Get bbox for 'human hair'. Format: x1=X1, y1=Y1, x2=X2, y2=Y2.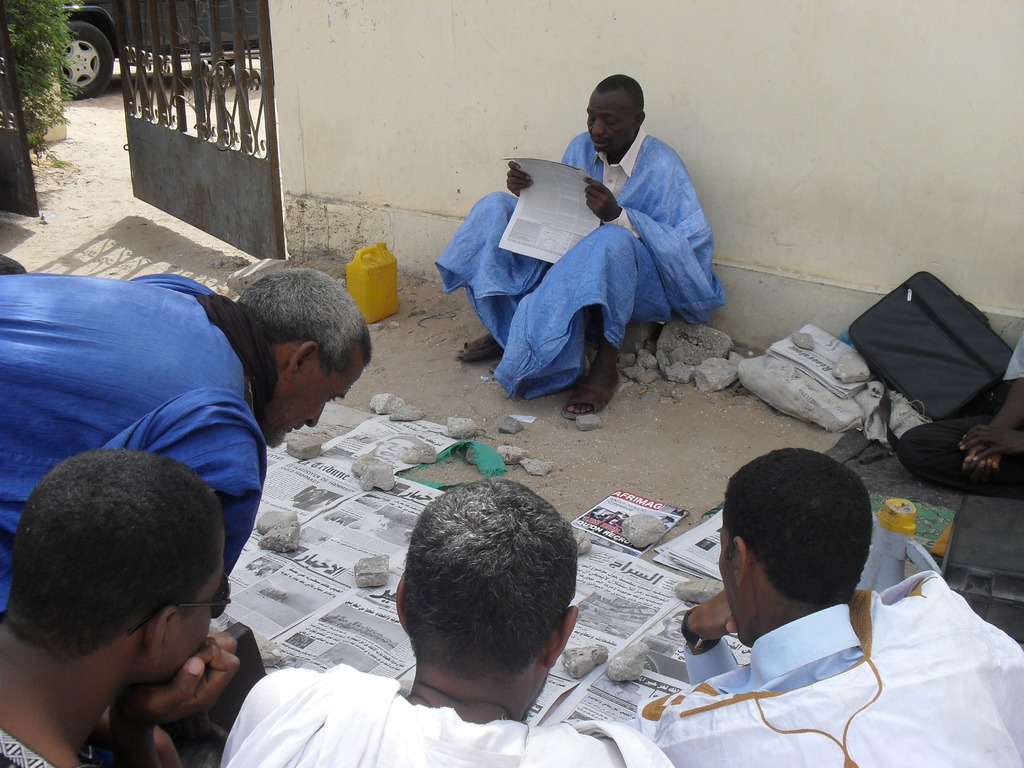
x1=241, y1=266, x2=374, y2=373.
